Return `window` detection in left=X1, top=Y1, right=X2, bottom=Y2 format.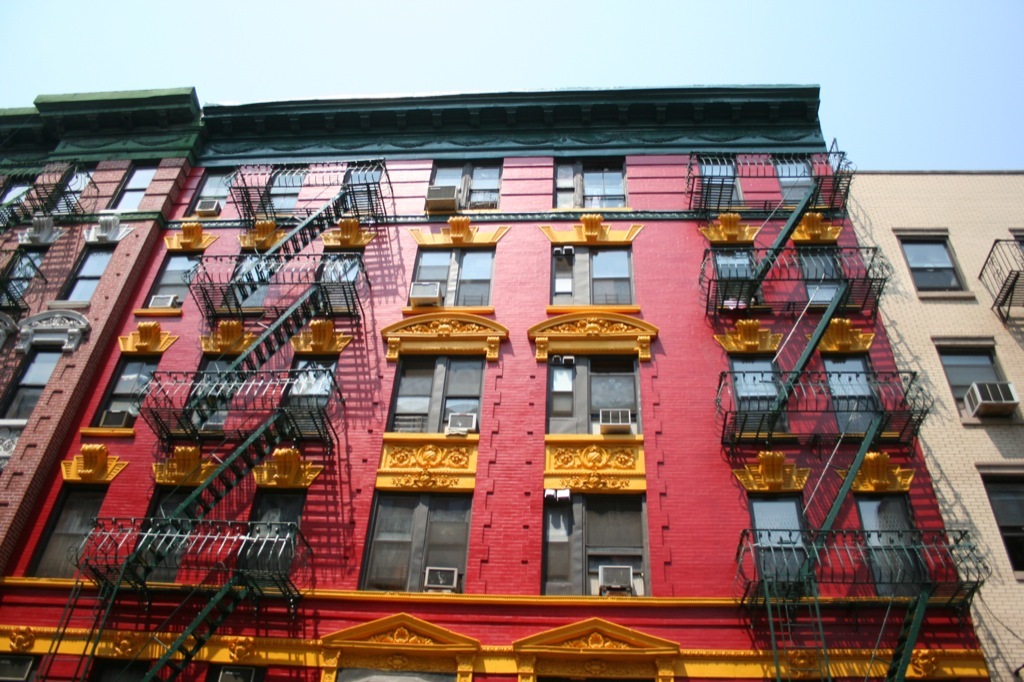
left=897, top=230, right=968, bottom=289.
